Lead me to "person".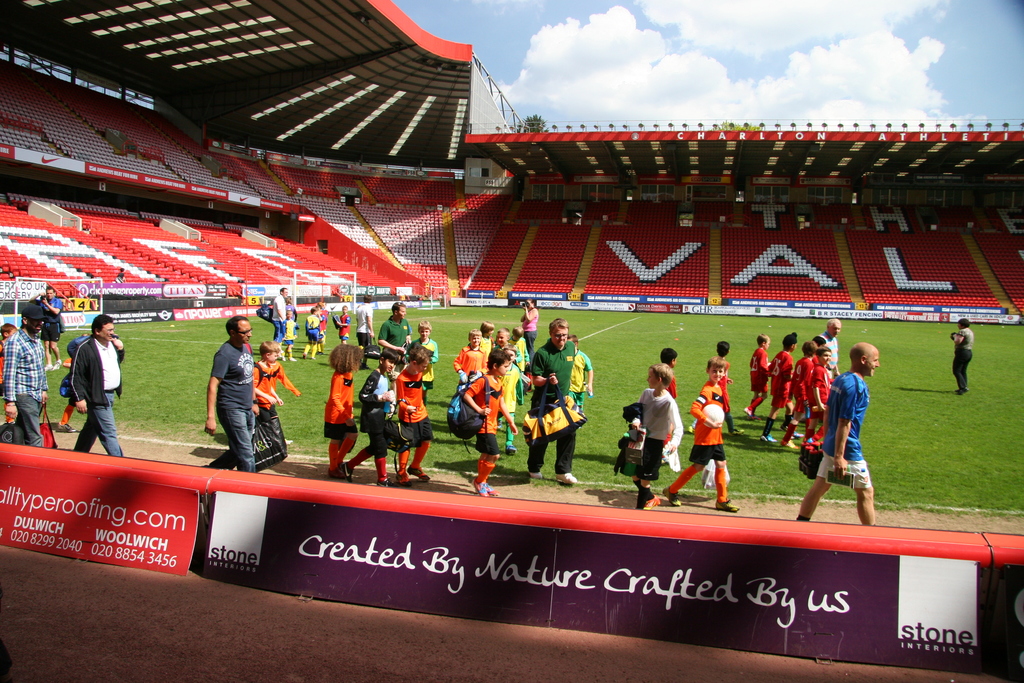
Lead to {"x1": 619, "y1": 360, "x2": 685, "y2": 509}.
